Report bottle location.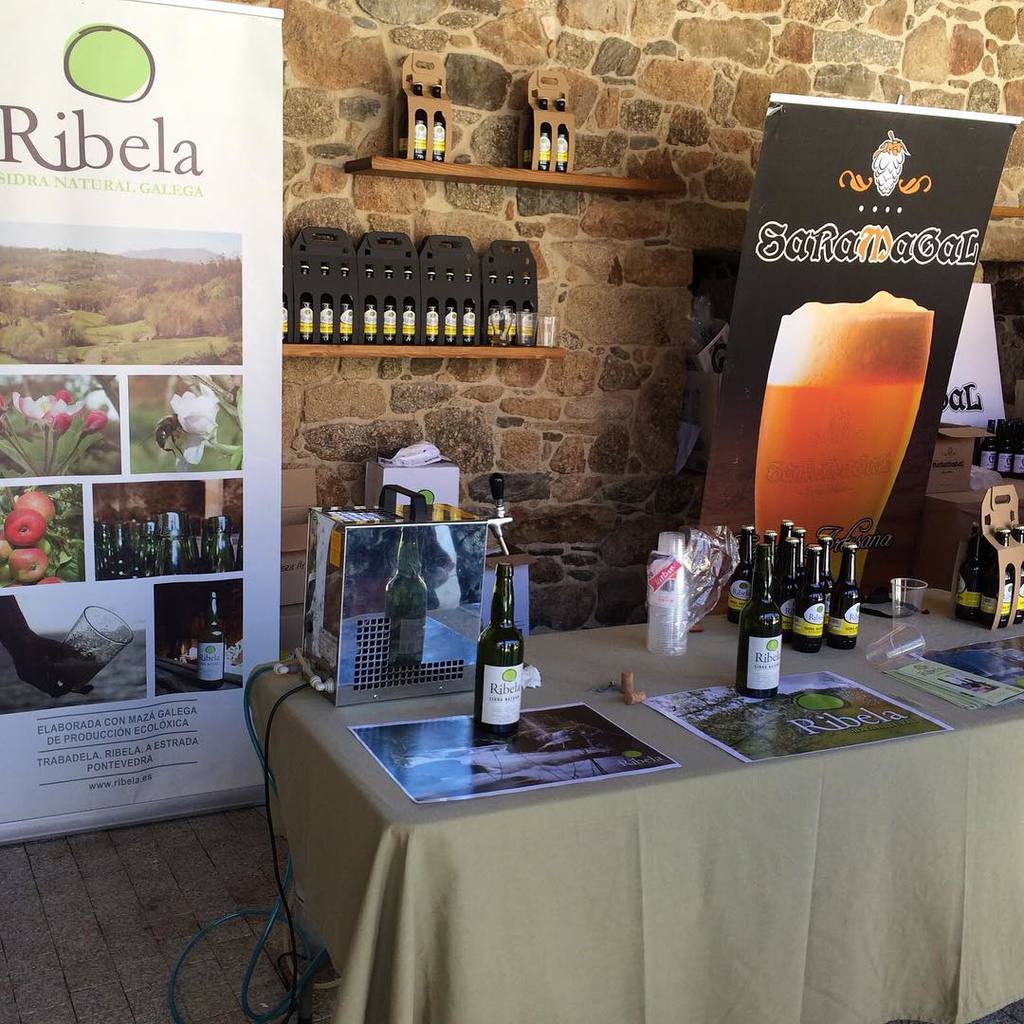
Report: 739/539/790/704.
